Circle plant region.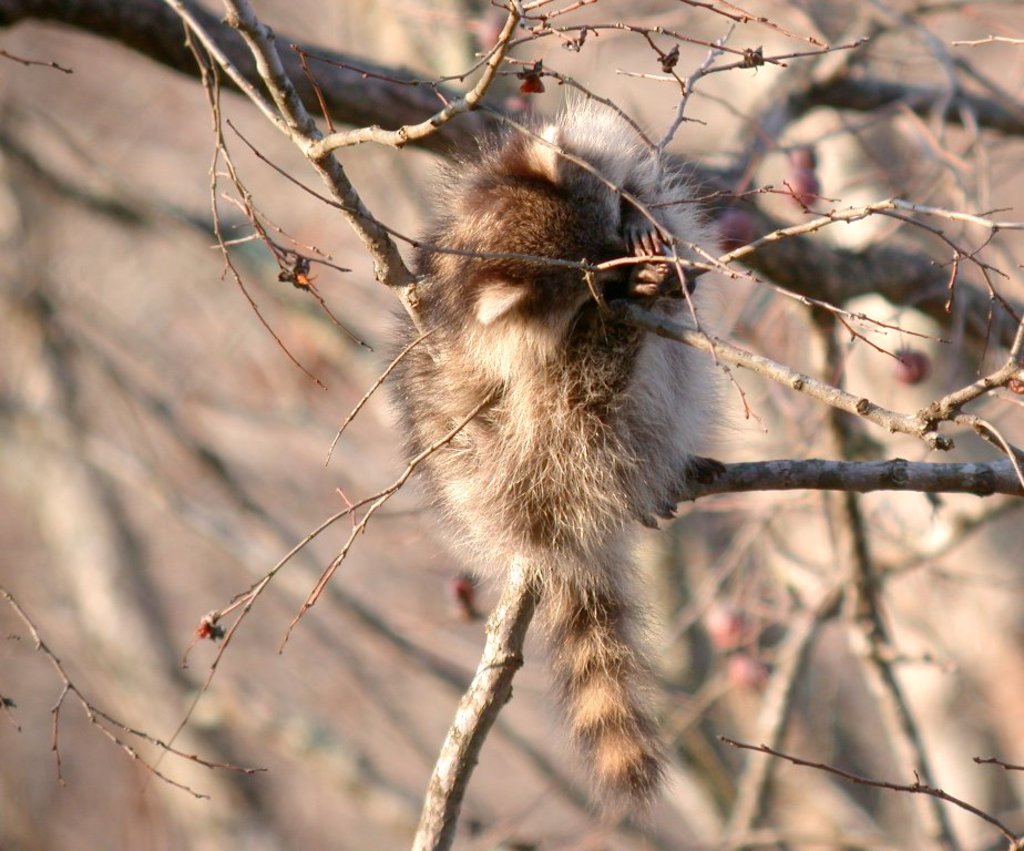
Region: 0 0 1023 850.
